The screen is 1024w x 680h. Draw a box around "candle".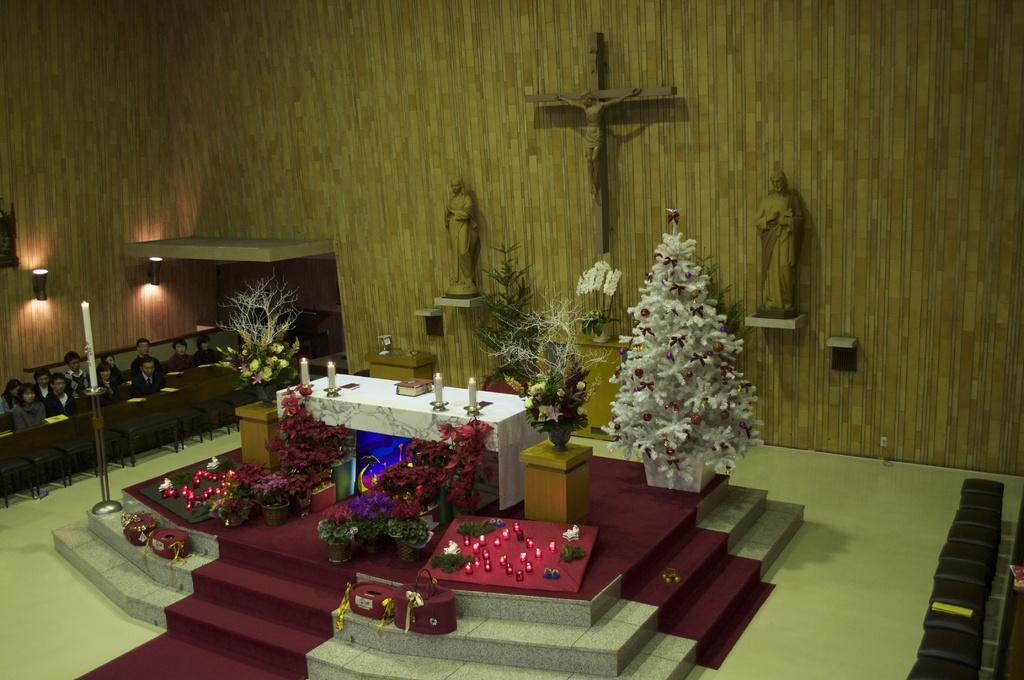
<box>477,551,489,557</box>.
